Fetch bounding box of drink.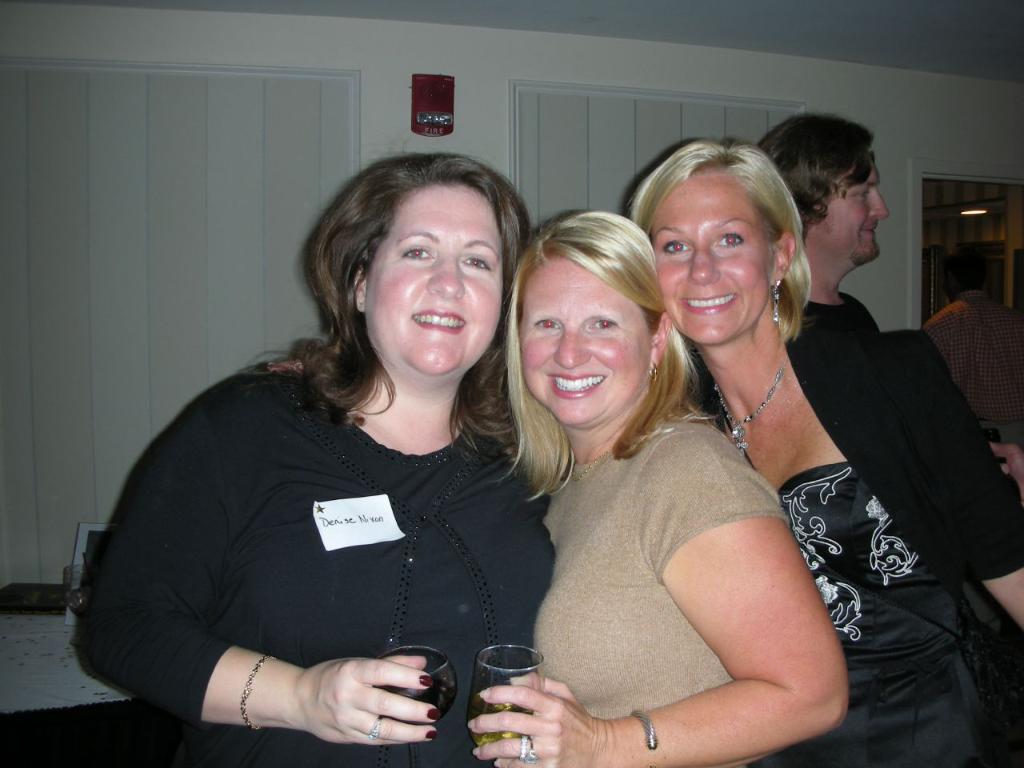
Bbox: region(380, 642, 454, 762).
